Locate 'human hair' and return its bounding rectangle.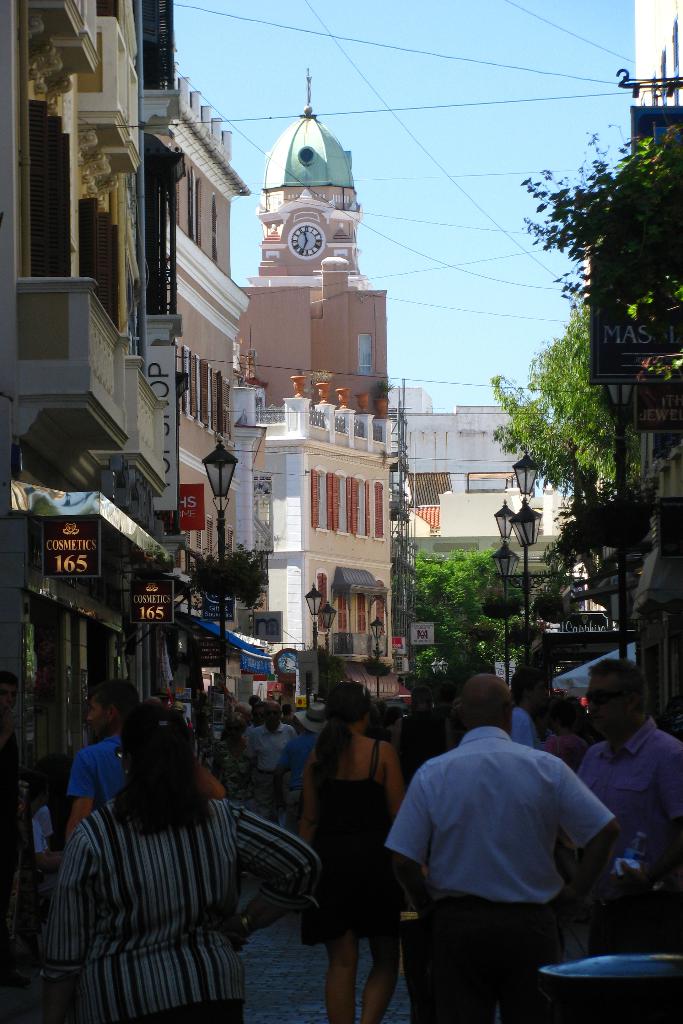
[280, 705, 292, 719].
